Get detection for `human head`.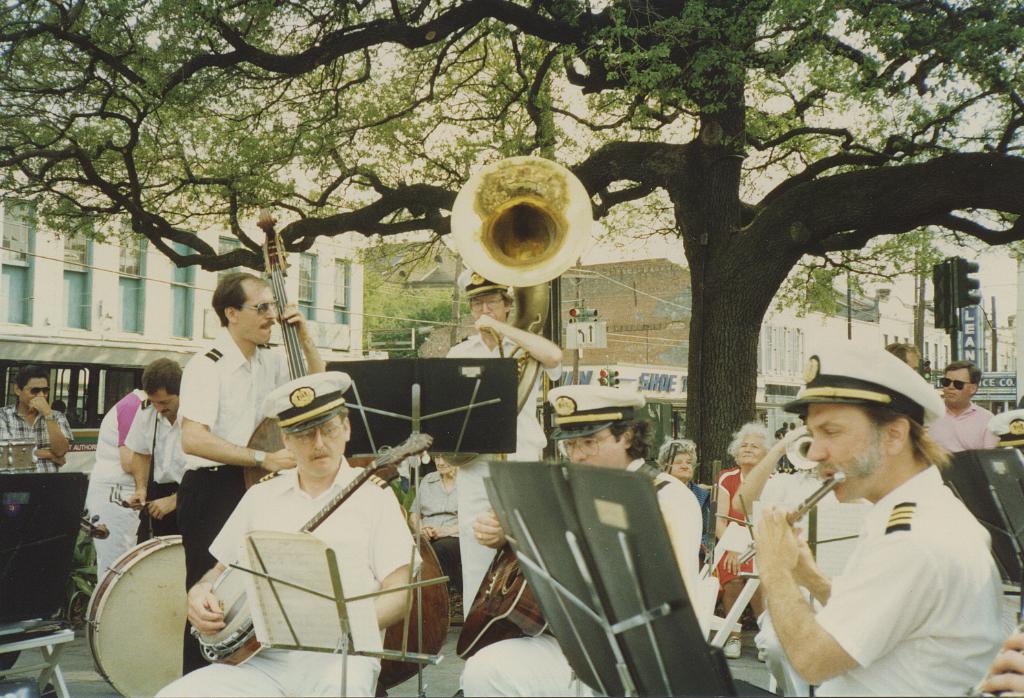
Detection: crop(551, 384, 642, 470).
